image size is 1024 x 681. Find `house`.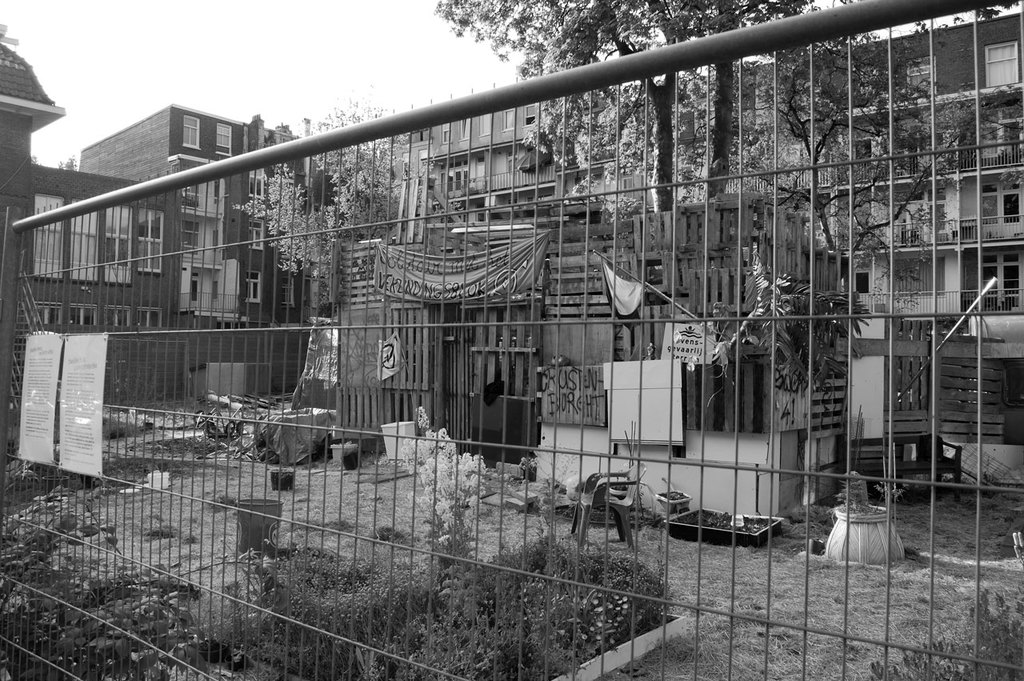
bbox=[78, 110, 318, 404].
